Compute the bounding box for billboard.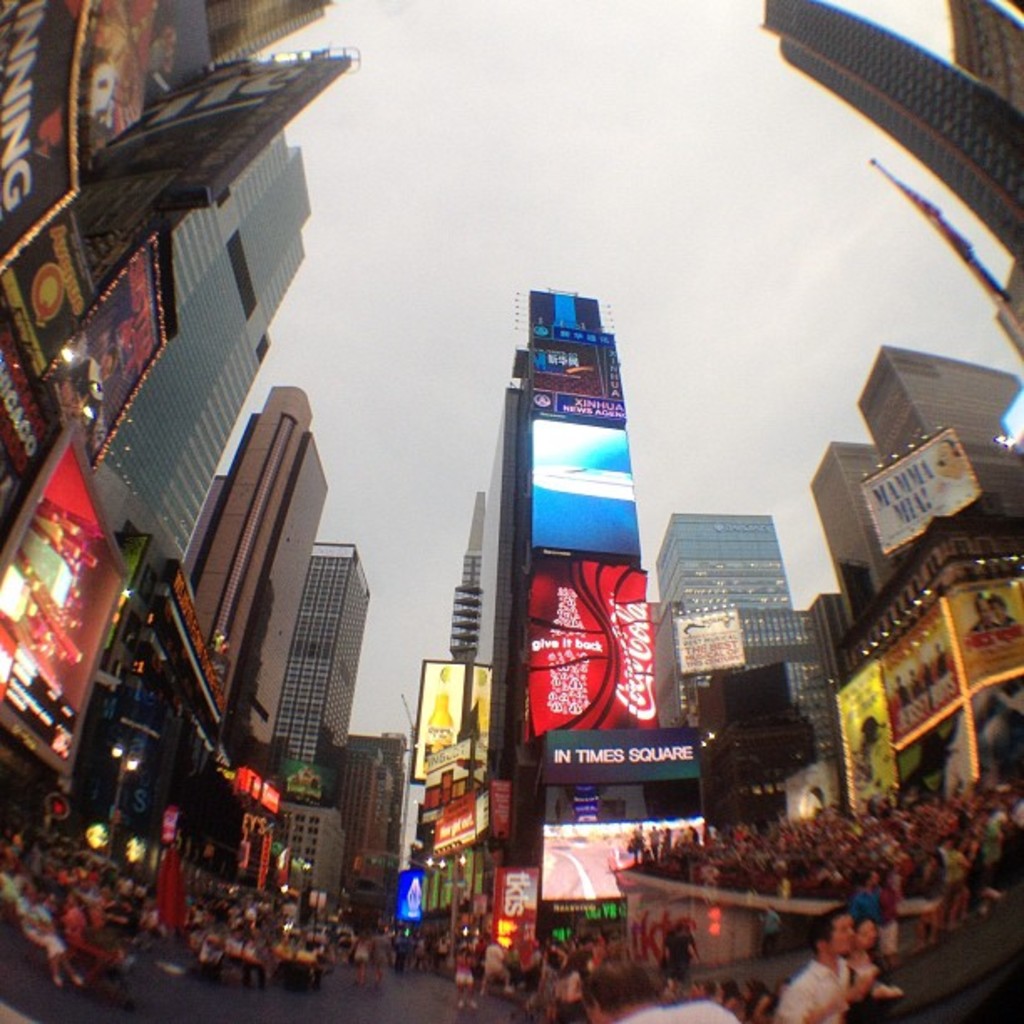
bbox=[97, 55, 340, 199].
